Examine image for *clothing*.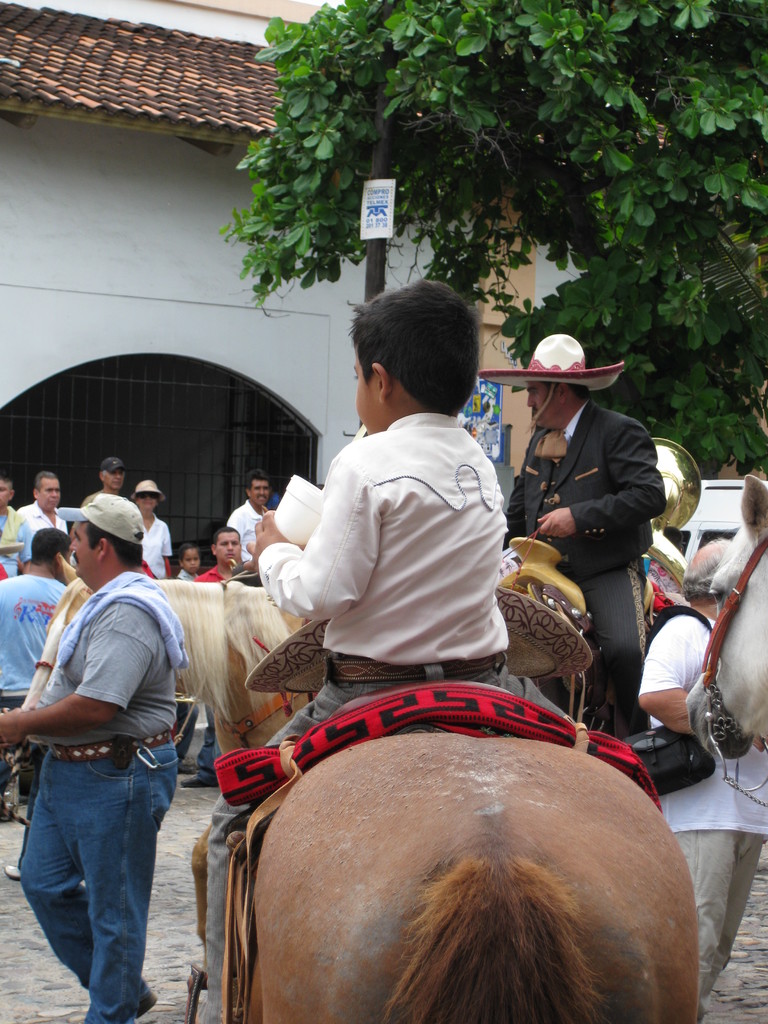
Examination result: Rect(499, 386, 668, 739).
